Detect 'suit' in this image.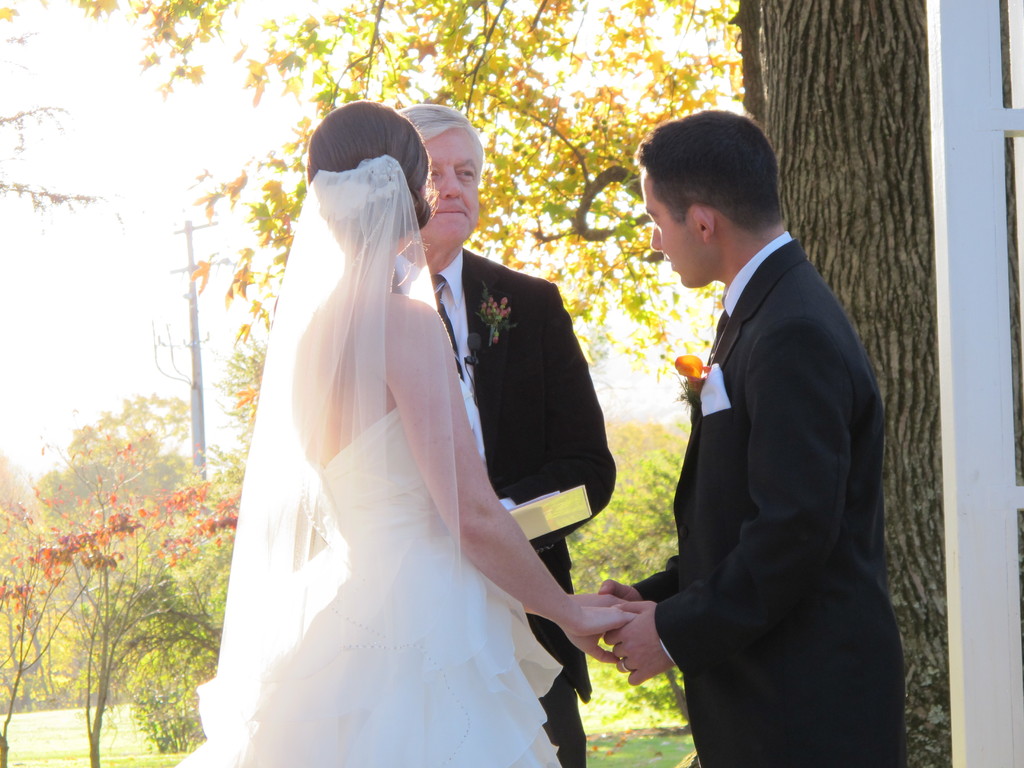
Detection: 387,244,616,767.
